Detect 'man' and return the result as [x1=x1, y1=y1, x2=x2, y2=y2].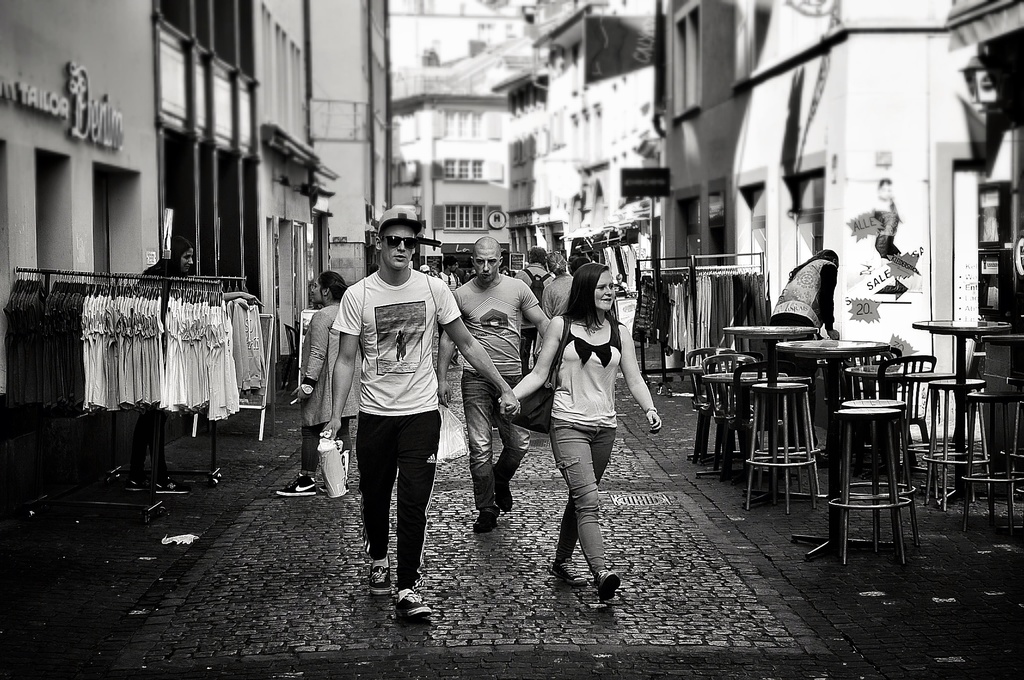
[x1=435, y1=233, x2=548, y2=537].
